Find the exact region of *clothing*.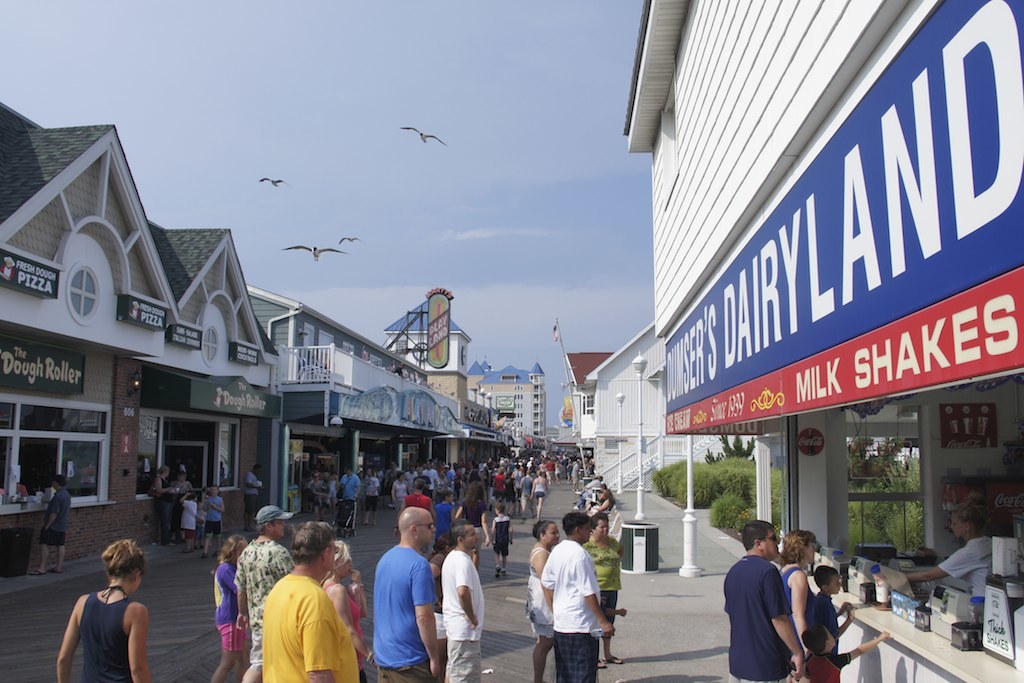
Exact region: <region>178, 480, 191, 490</region>.
